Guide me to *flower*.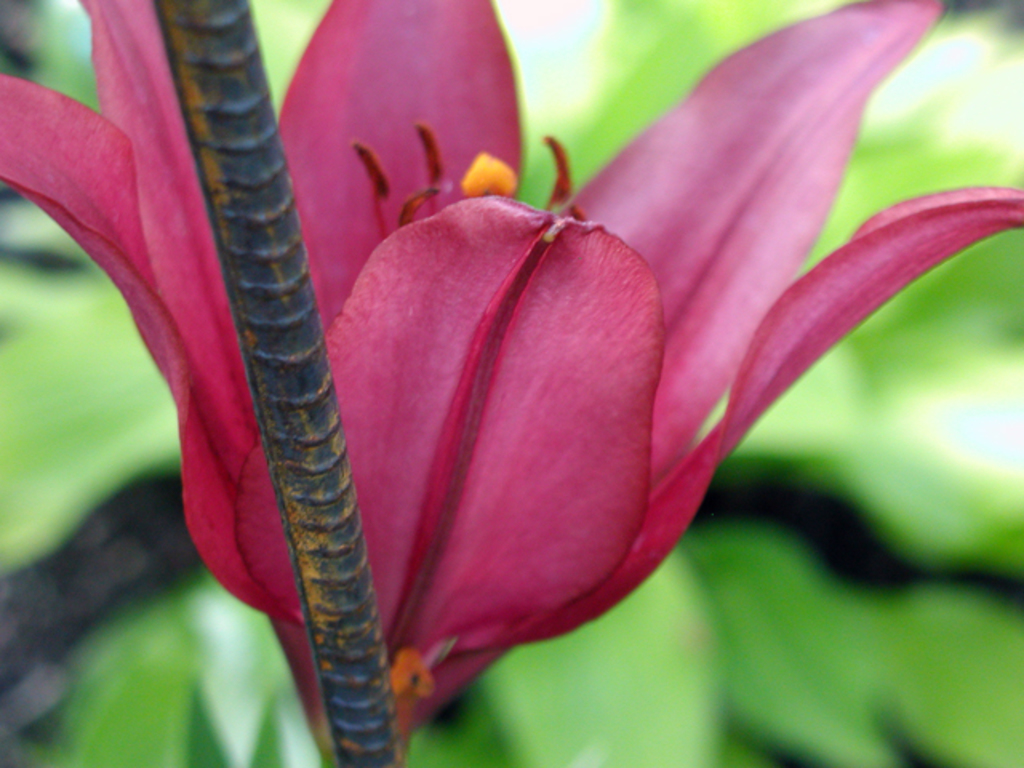
Guidance: x1=2 y1=0 x2=1022 y2=765.
